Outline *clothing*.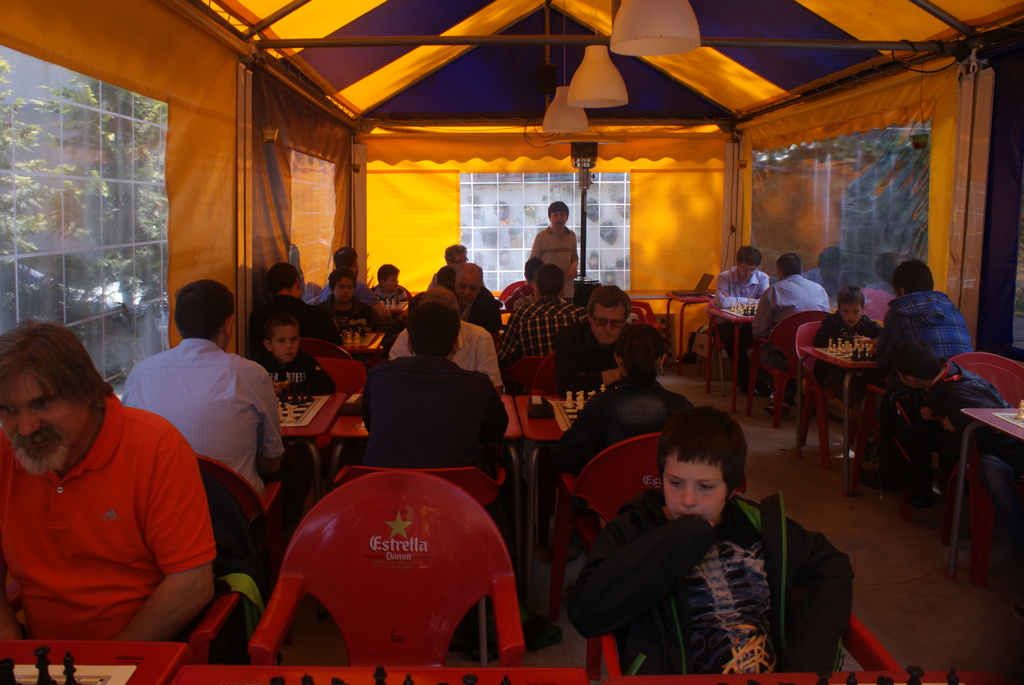
Outline: 362,357,506,484.
